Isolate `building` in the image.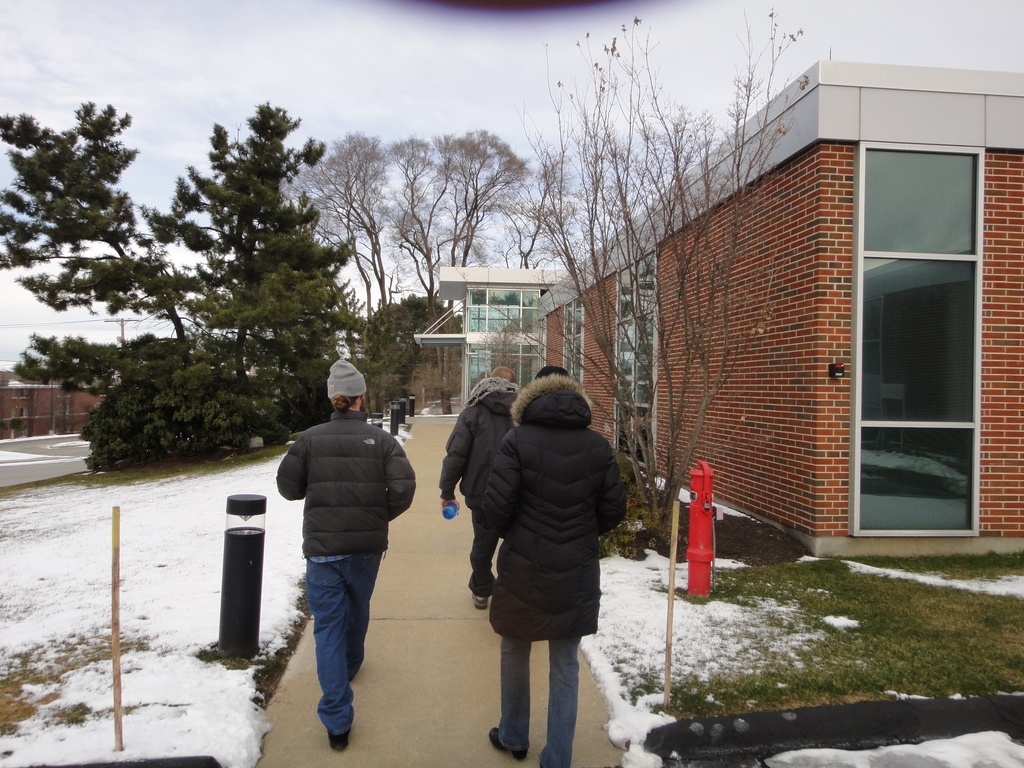
Isolated region: locate(0, 367, 119, 438).
